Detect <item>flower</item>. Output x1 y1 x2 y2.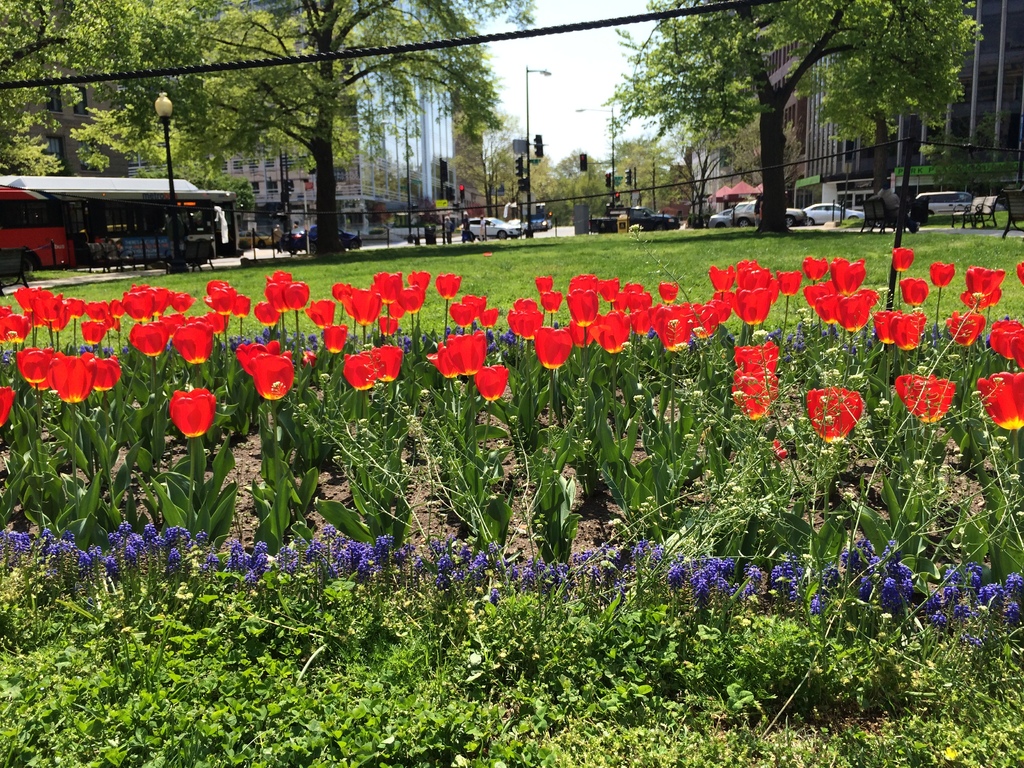
266 269 293 305.
